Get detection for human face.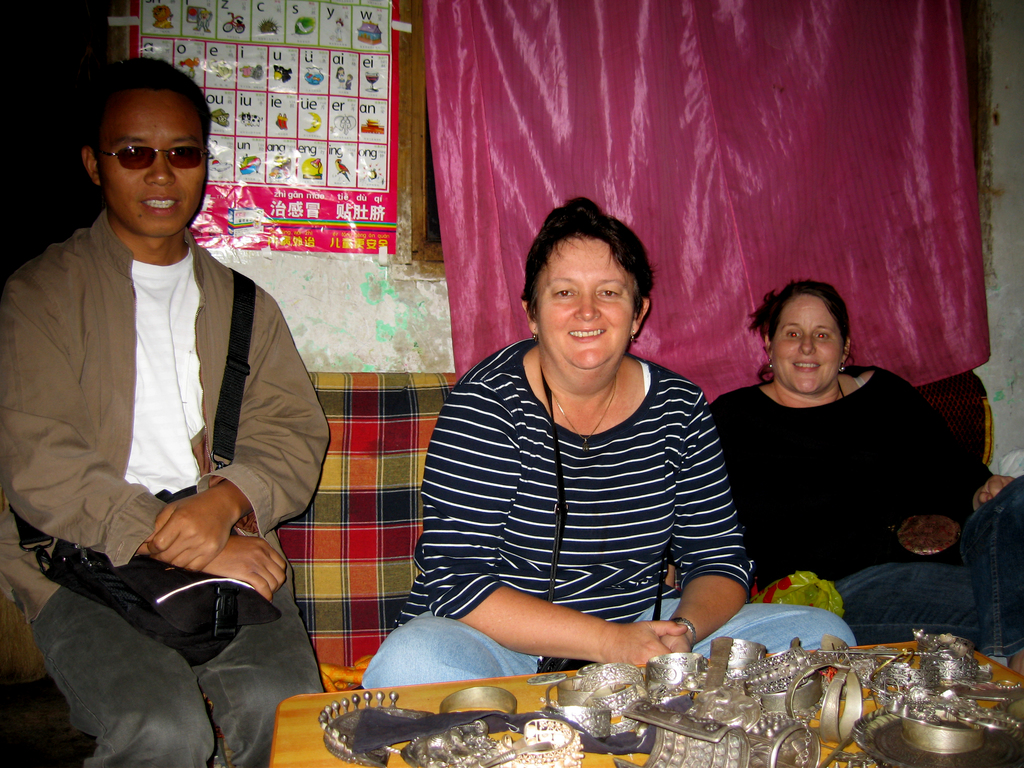
Detection: locate(531, 240, 633, 365).
